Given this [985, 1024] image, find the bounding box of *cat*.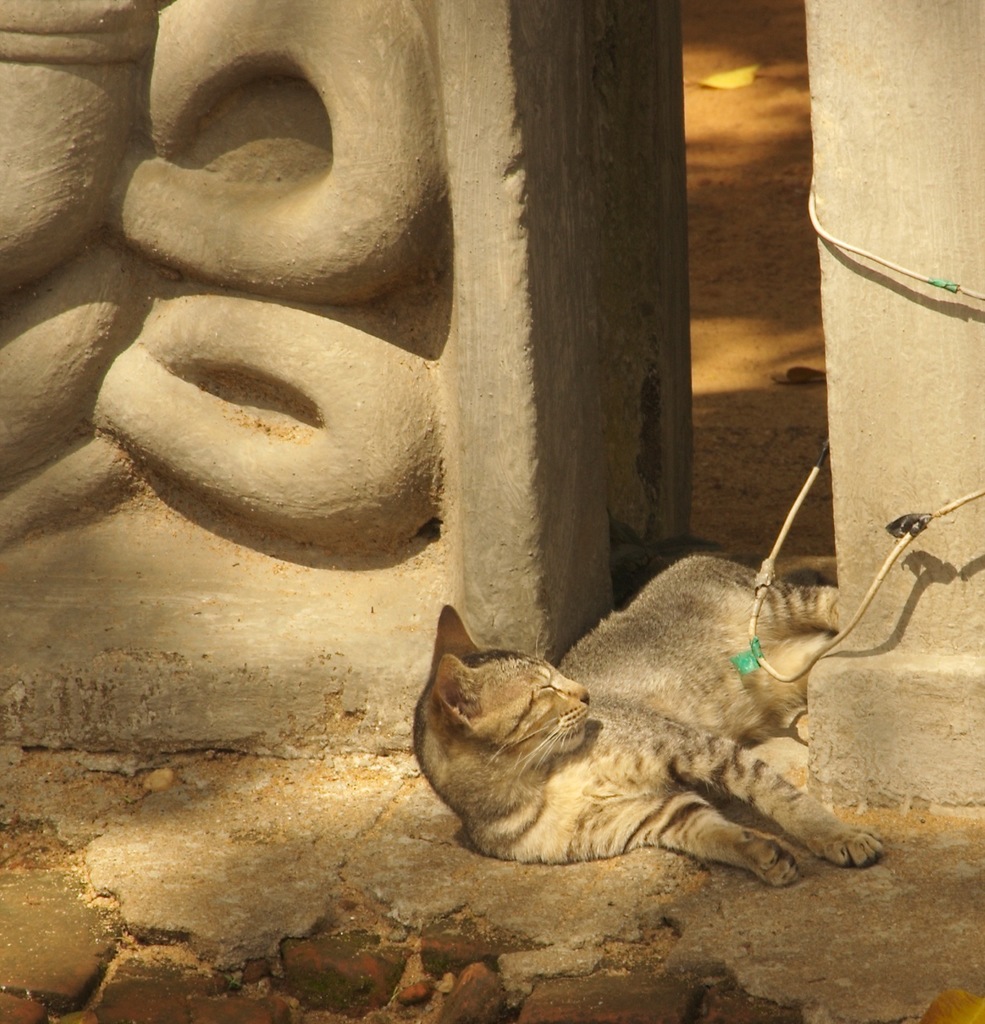
region(406, 548, 878, 884).
